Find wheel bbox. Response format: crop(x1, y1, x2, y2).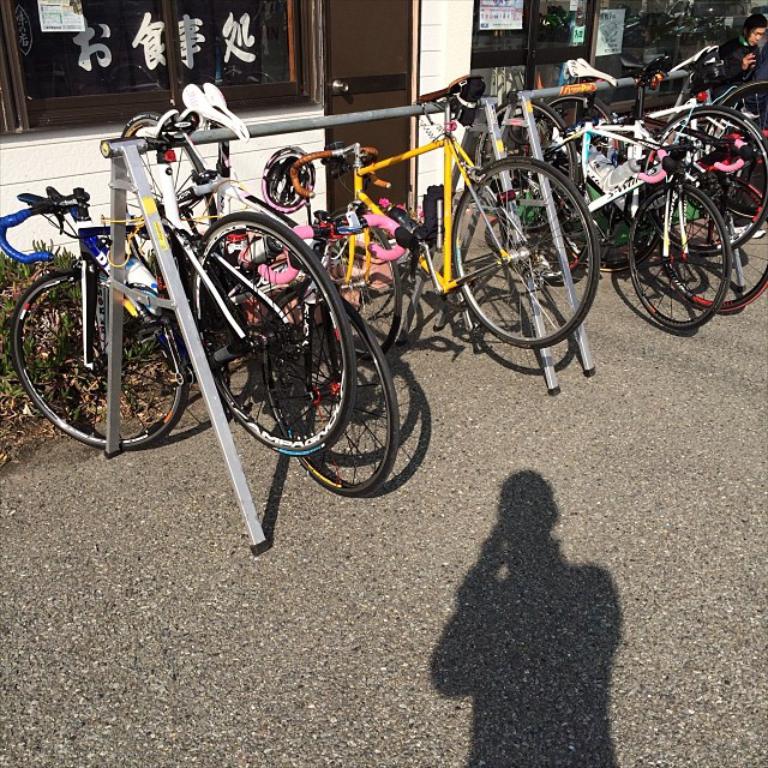
crop(10, 264, 187, 450).
